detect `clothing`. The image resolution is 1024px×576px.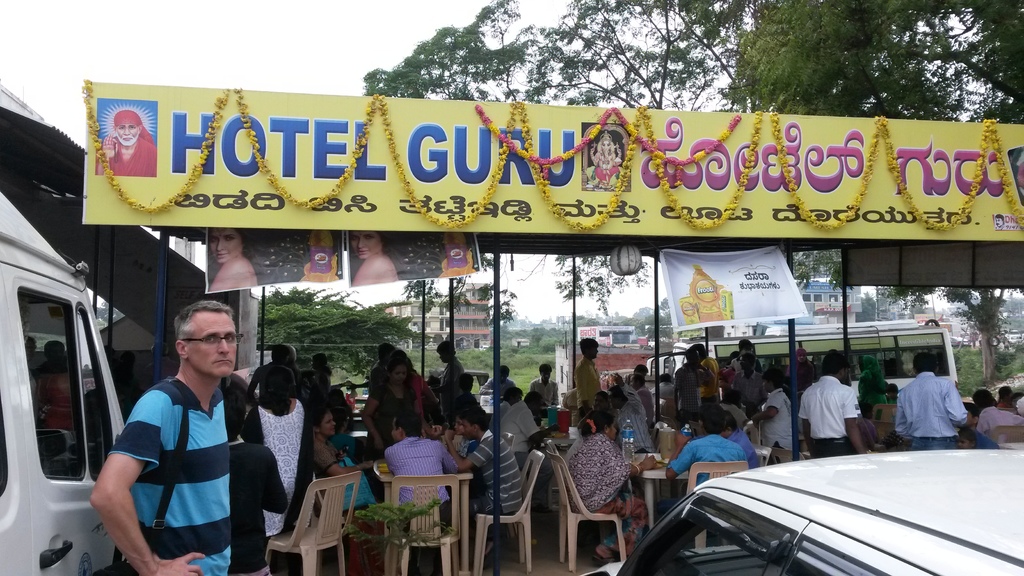
465, 433, 518, 528.
